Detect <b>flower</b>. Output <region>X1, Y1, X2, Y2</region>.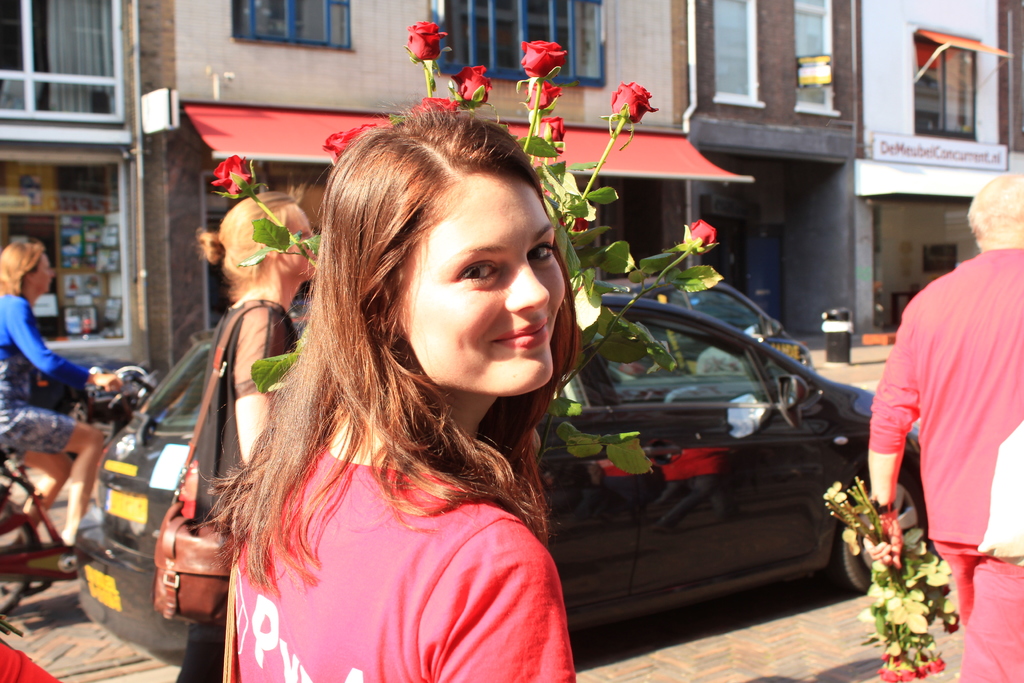
<region>608, 80, 660, 122</region>.
